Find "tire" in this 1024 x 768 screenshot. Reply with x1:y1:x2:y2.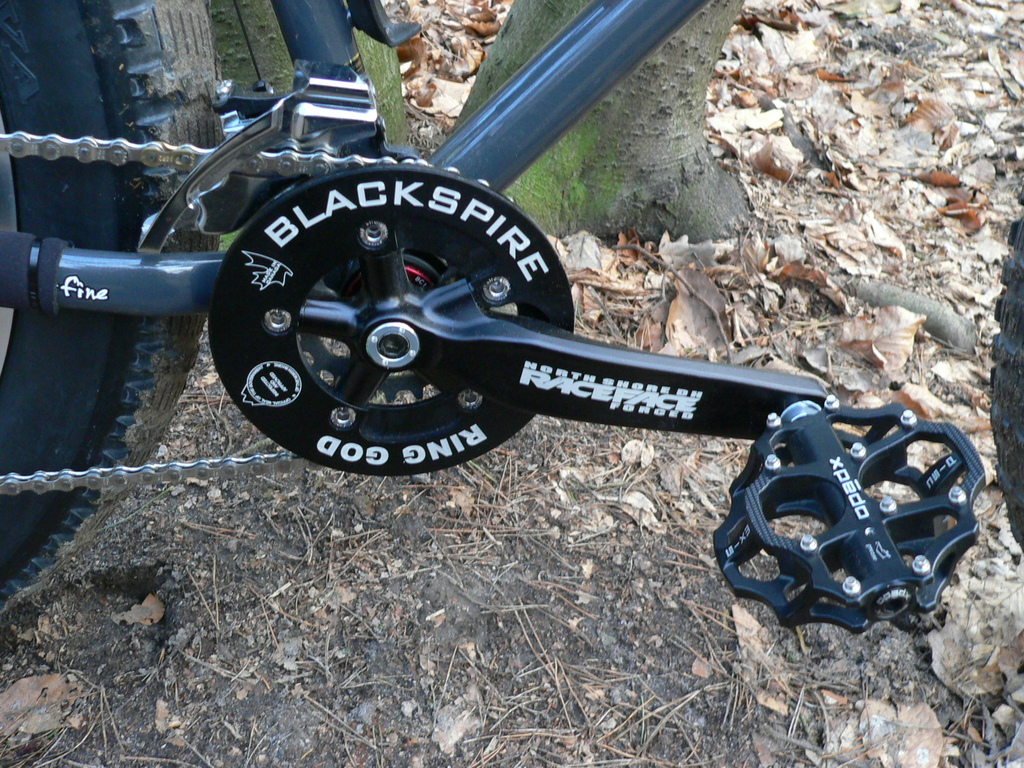
0:0:216:612.
